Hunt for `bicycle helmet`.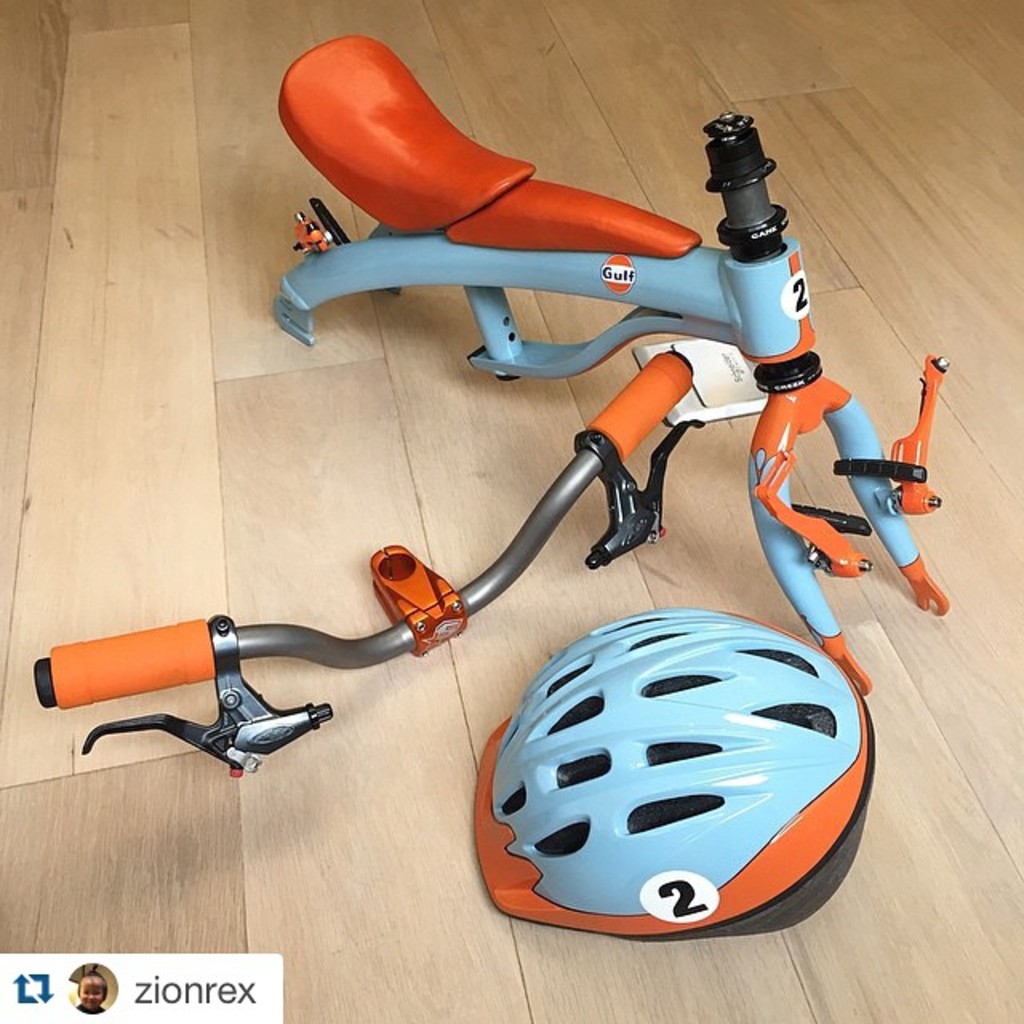
Hunted down at Rect(469, 603, 874, 942).
